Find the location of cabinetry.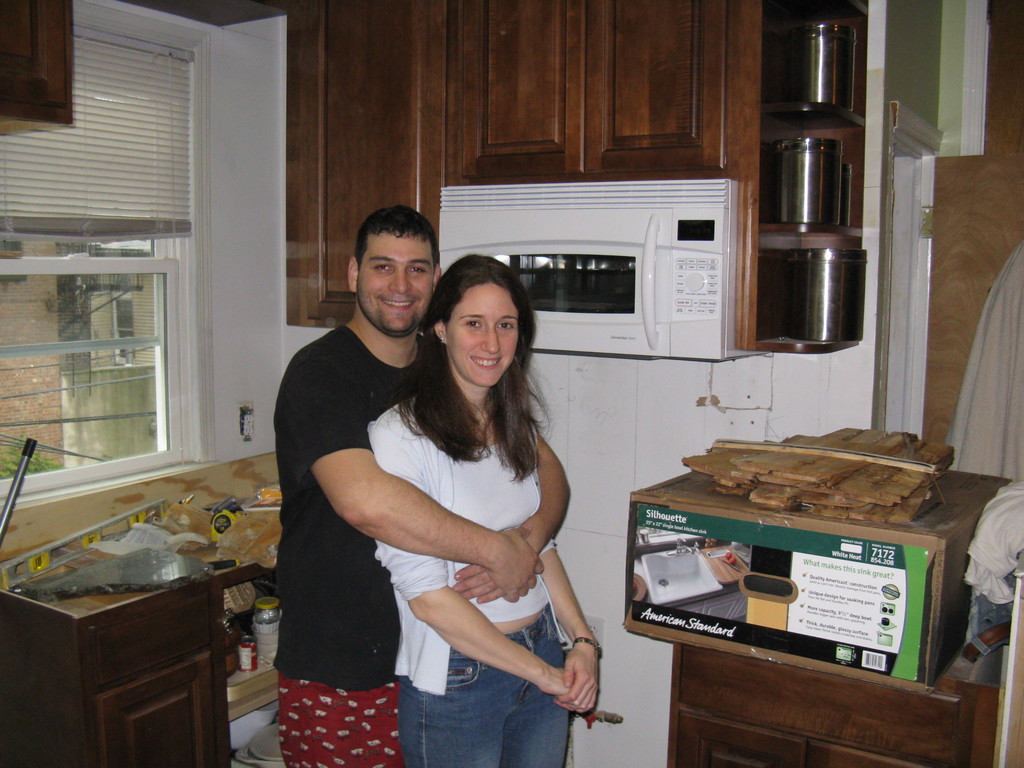
Location: box(317, 6, 733, 307).
